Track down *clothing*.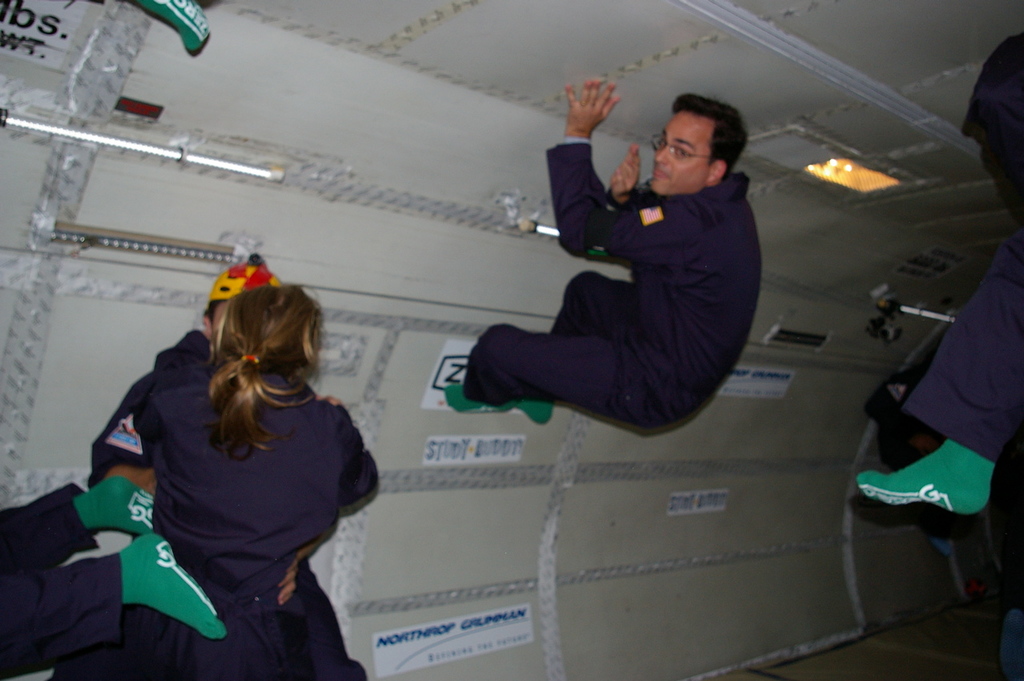
Tracked to [left=0, top=487, right=122, bottom=680].
